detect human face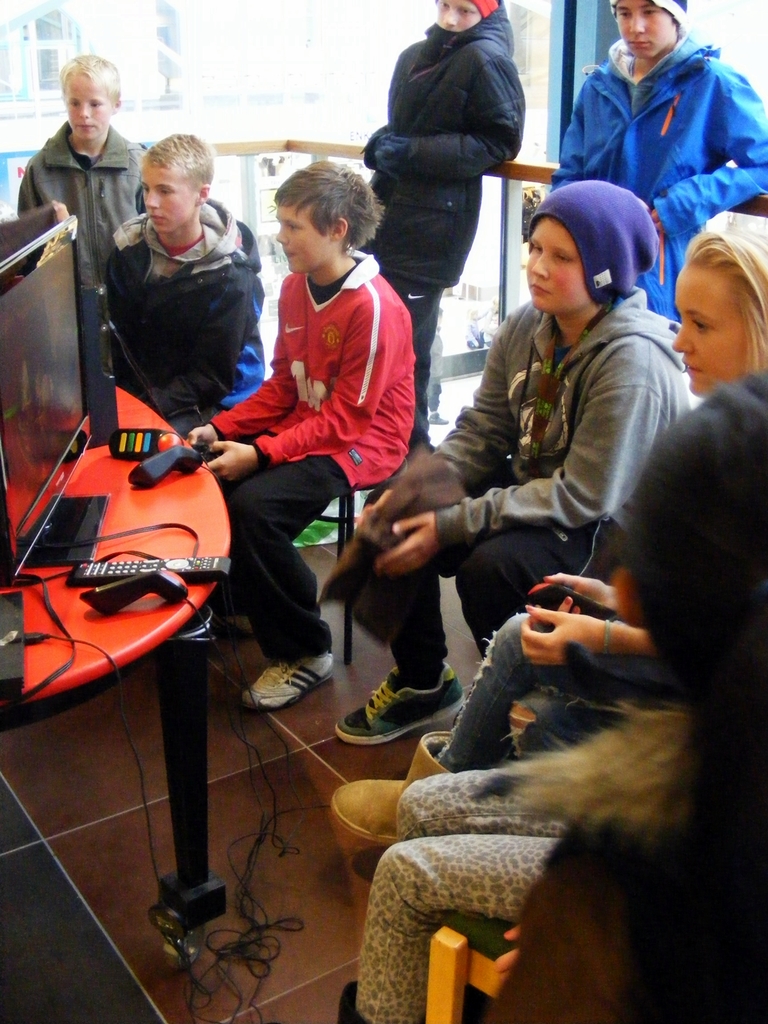
rect(435, 1, 484, 36)
